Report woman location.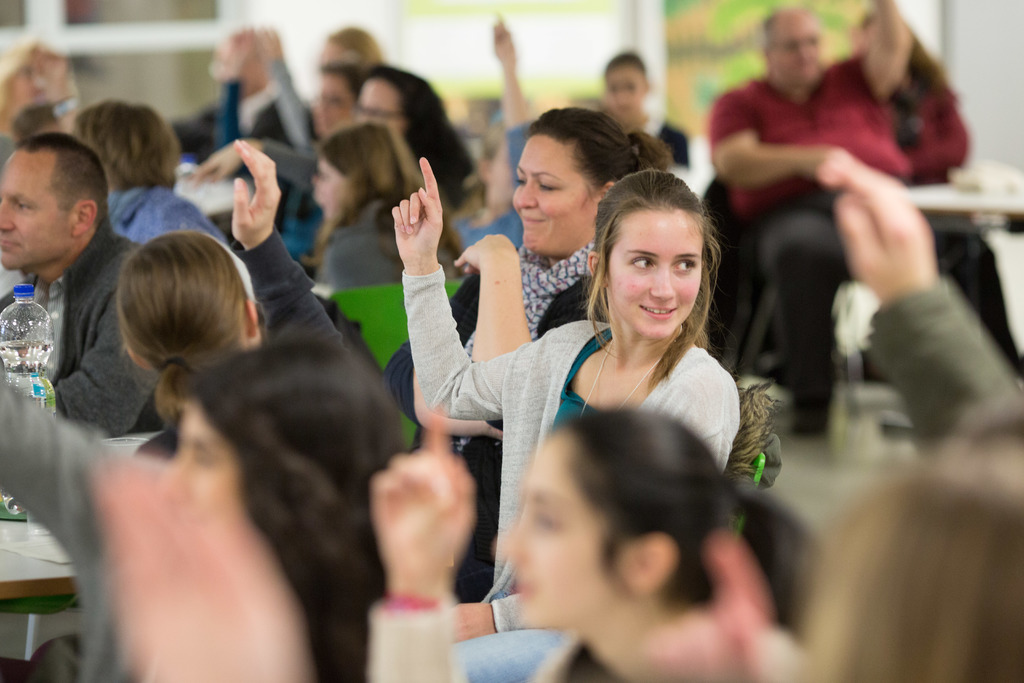
Report: 598:53:689:172.
